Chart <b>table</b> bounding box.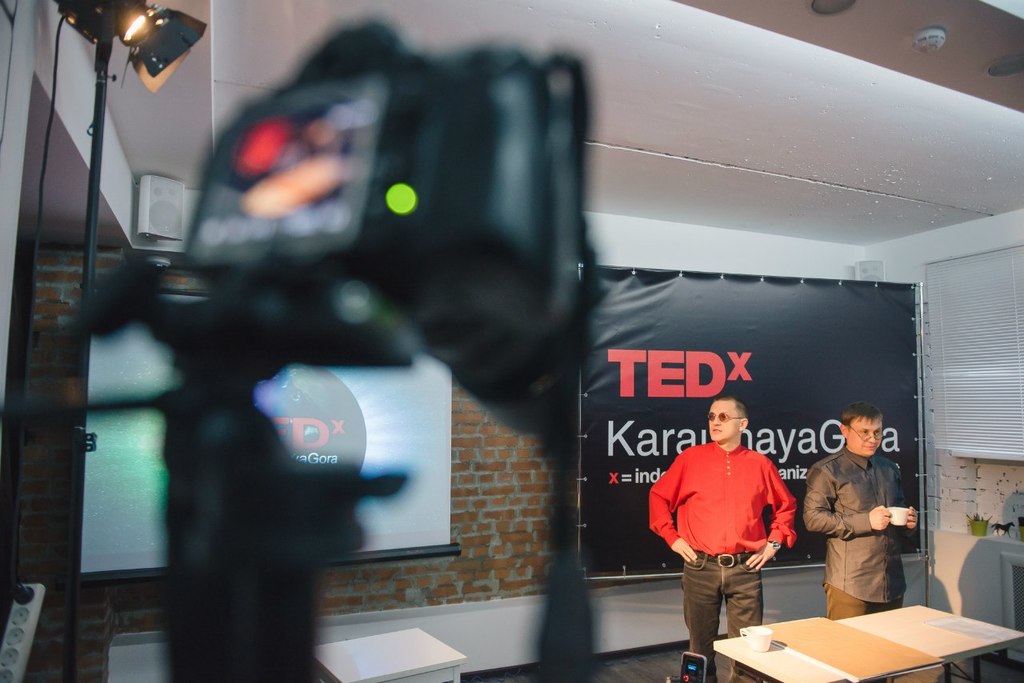
Charted: BBox(770, 584, 1007, 682).
